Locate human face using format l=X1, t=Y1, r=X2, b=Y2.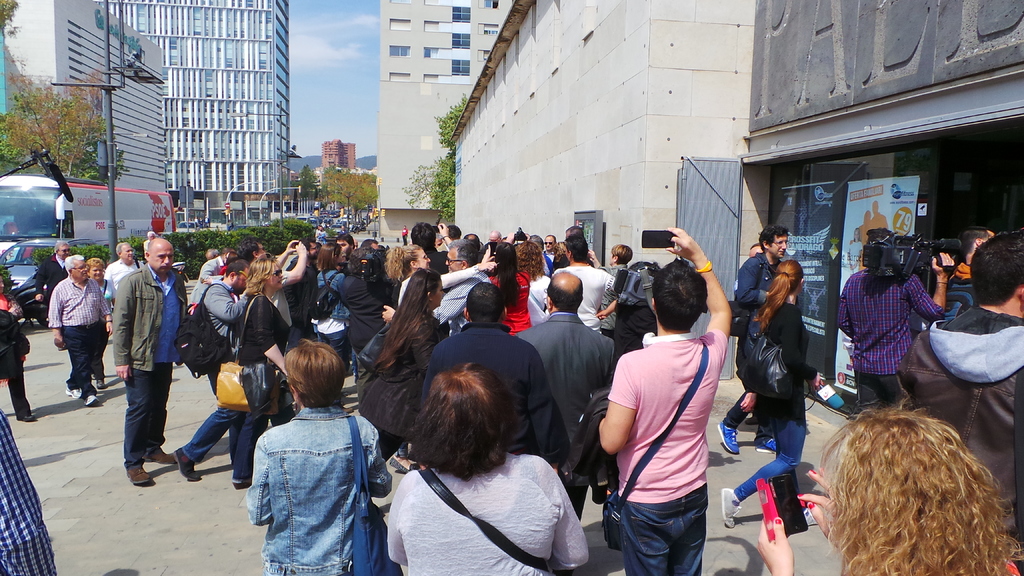
l=413, t=249, r=429, b=269.
